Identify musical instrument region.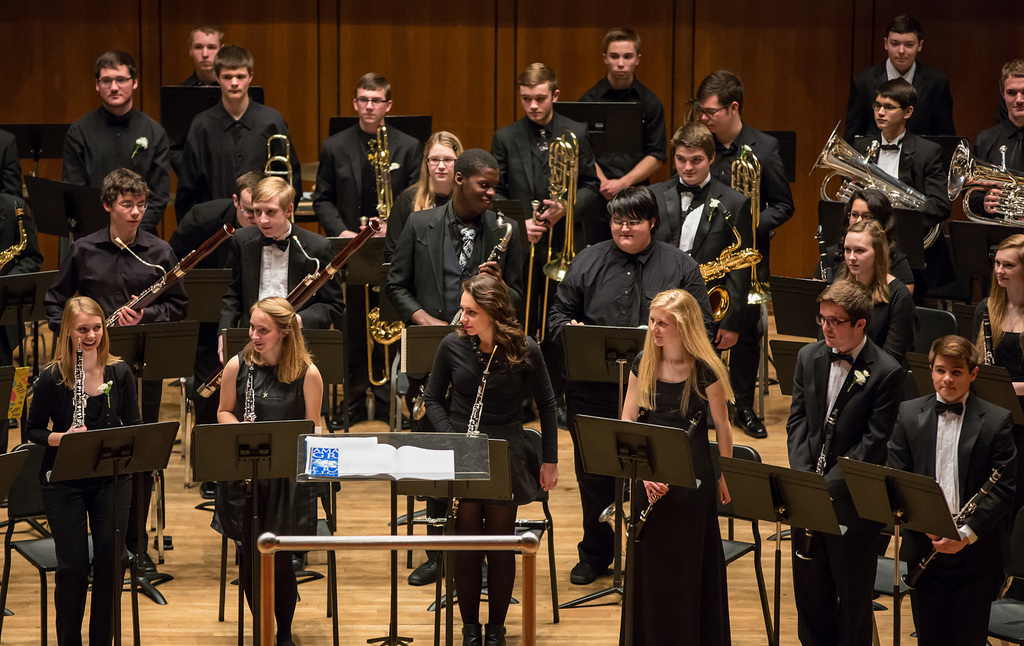
Region: Rect(199, 210, 381, 401).
